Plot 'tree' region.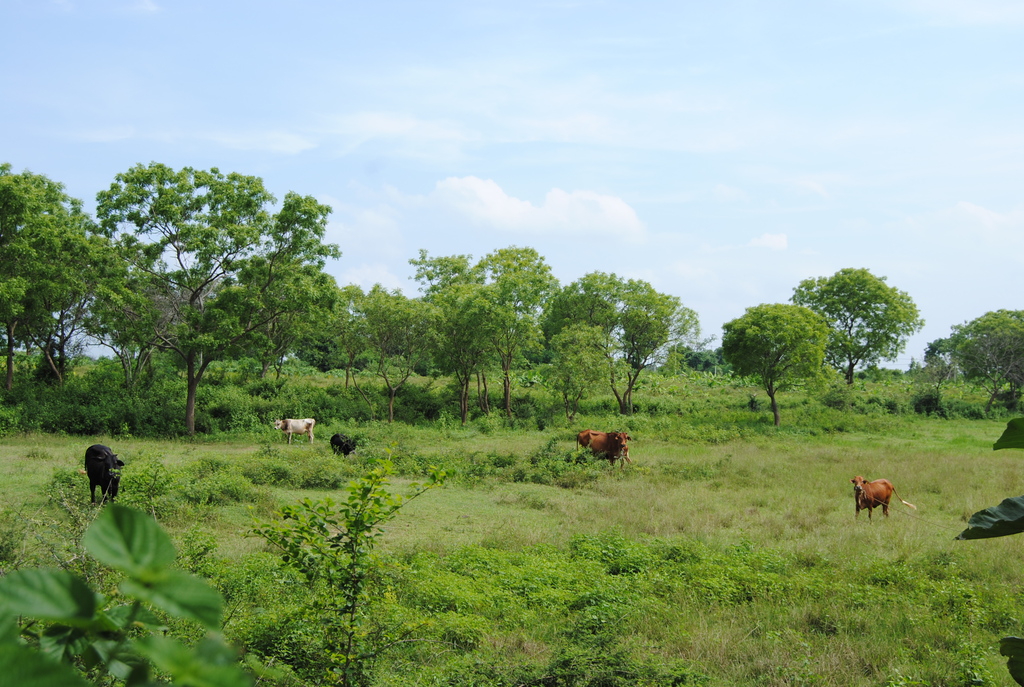
Plotted at box(242, 253, 358, 404).
